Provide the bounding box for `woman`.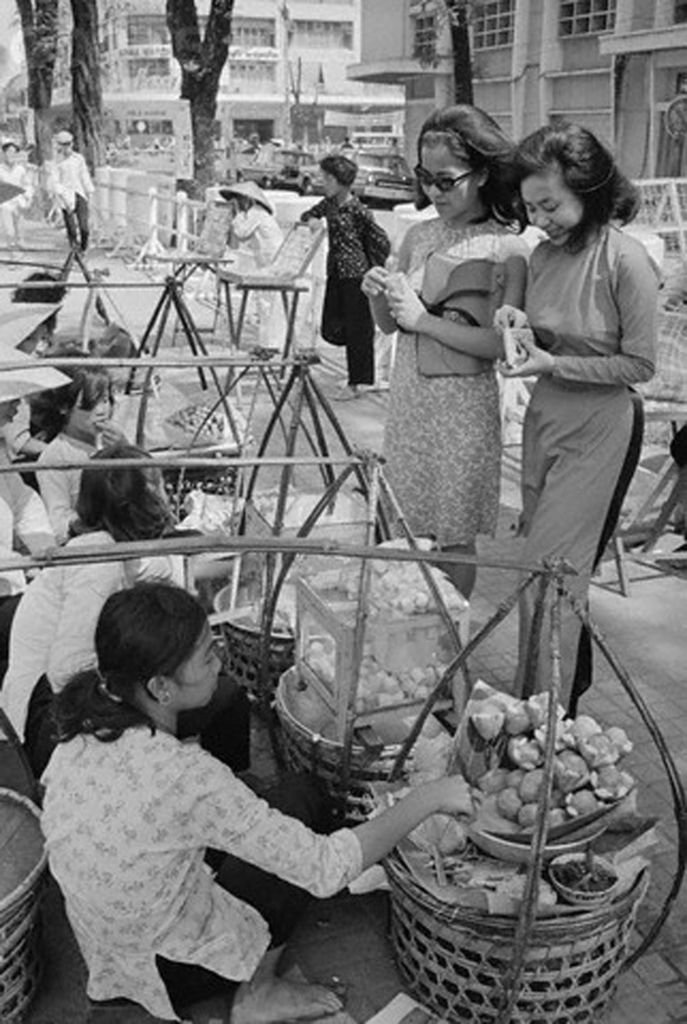
[left=50, top=129, right=94, bottom=255].
